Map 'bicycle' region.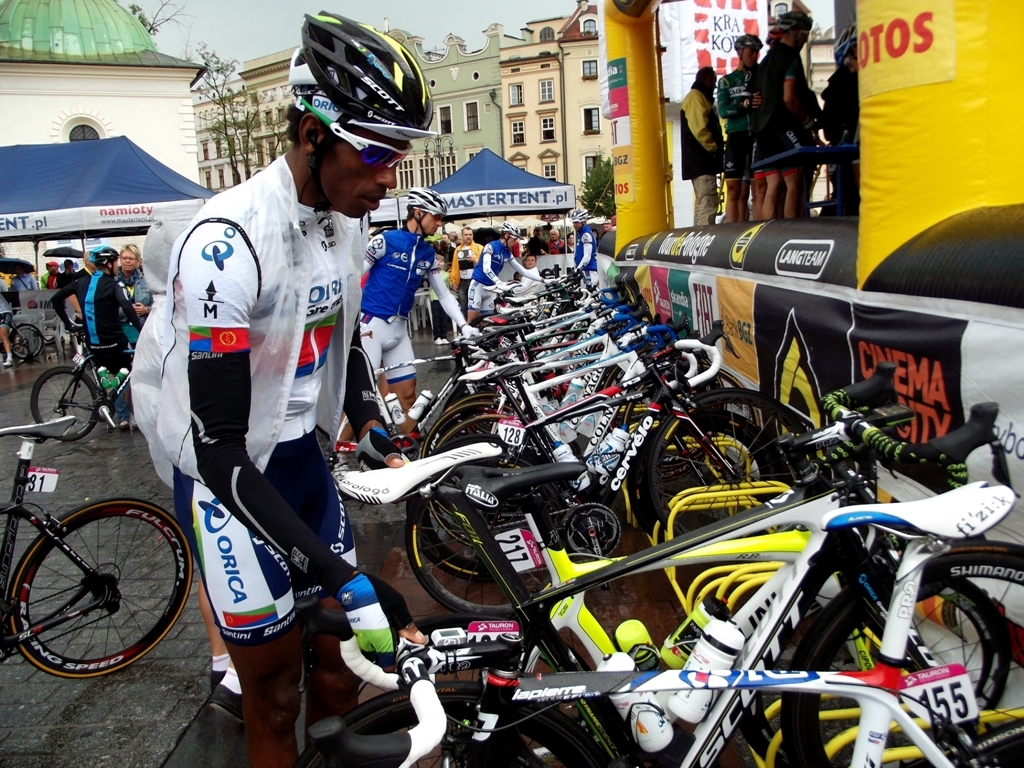
Mapped to 0, 411, 189, 680.
